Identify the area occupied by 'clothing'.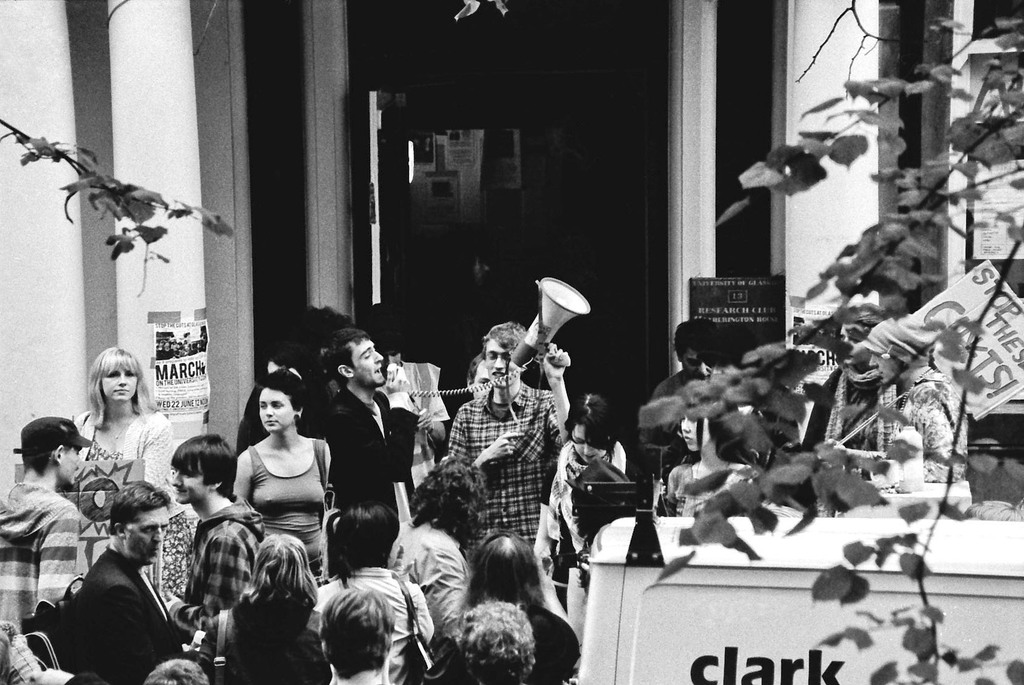
Area: left=388, top=509, right=472, bottom=661.
